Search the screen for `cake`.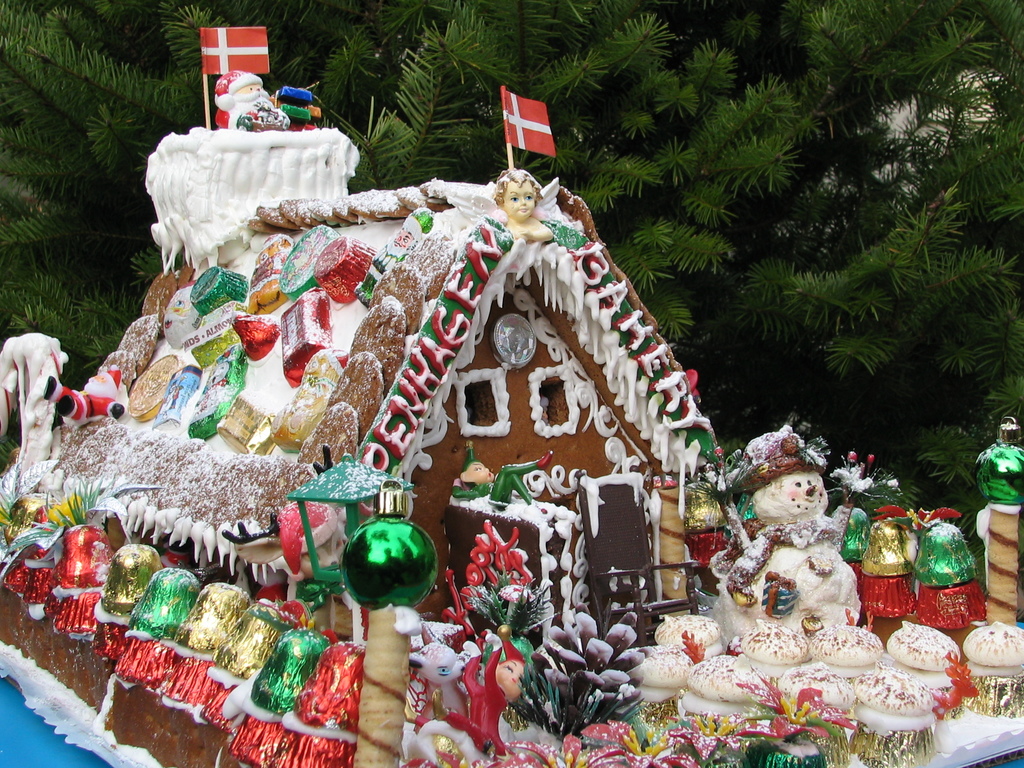
Found at bbox=(0, 71, 1023, 767).
